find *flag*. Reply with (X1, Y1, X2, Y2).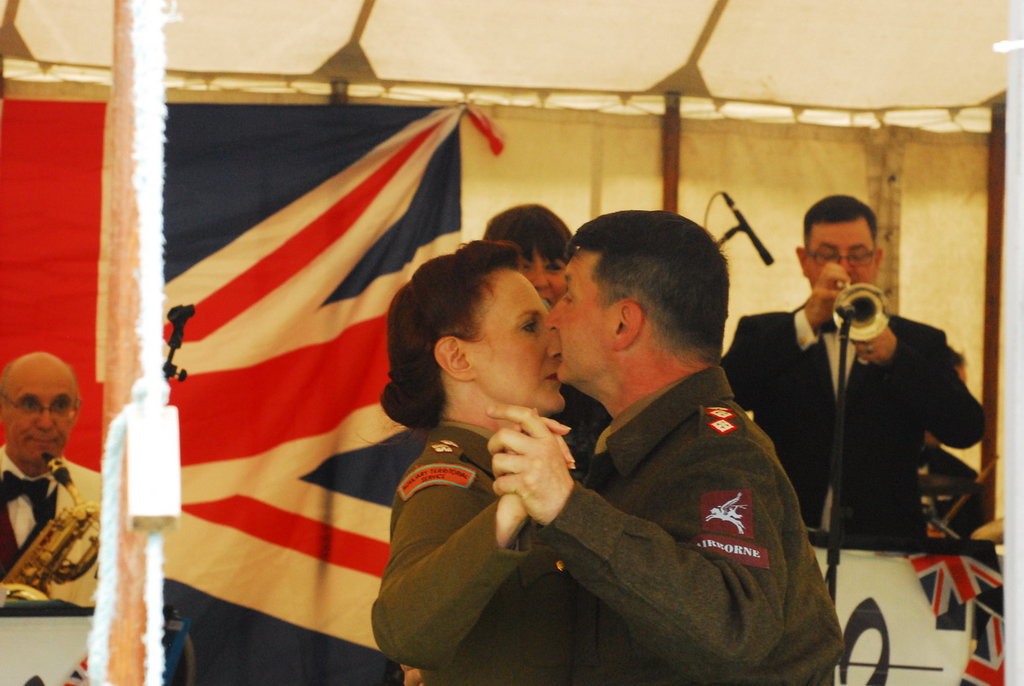
(171, 103, 442, 597).
